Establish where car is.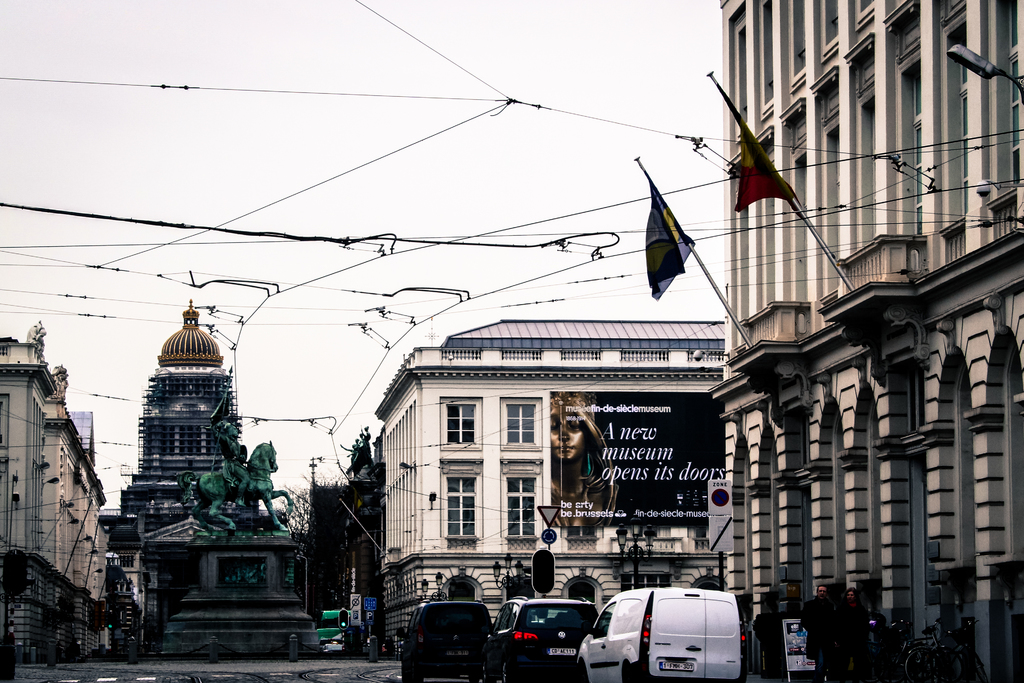
Established at locate(595, 590, 749, 679).
